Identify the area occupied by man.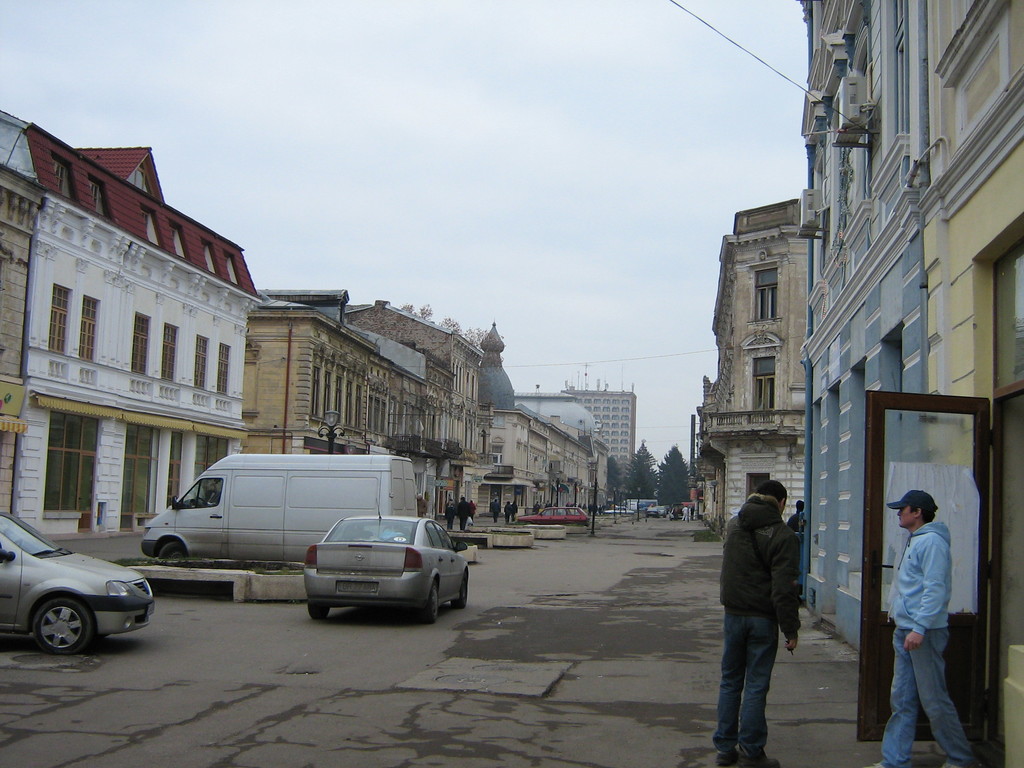
Area: l=416, t=493, r=429, b=515.
